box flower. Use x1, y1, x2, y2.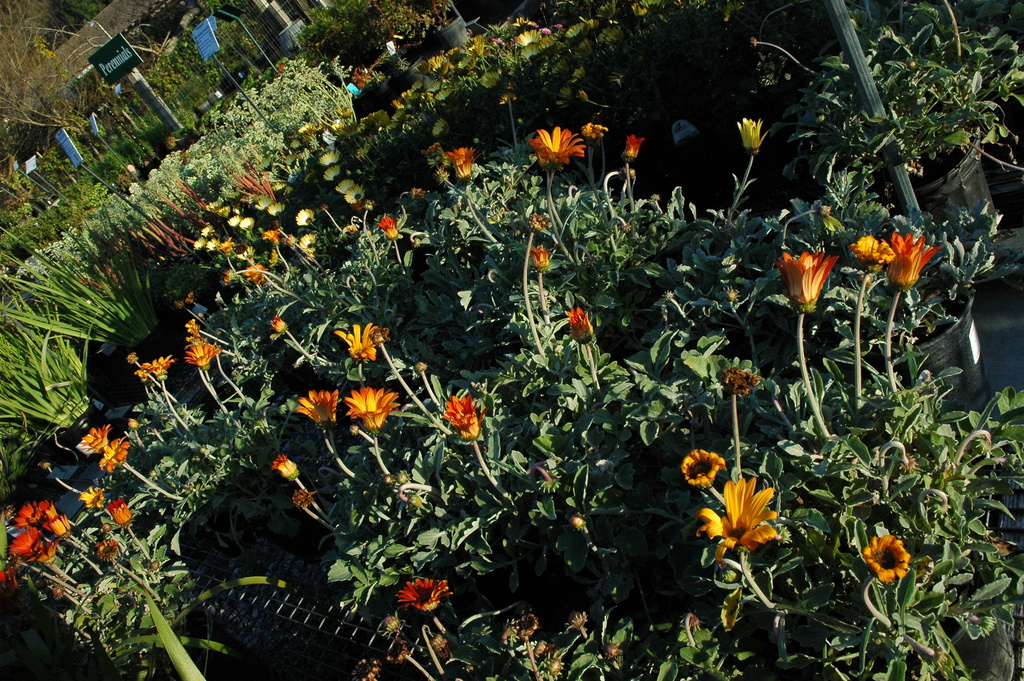
863, 532, 915, 586.
